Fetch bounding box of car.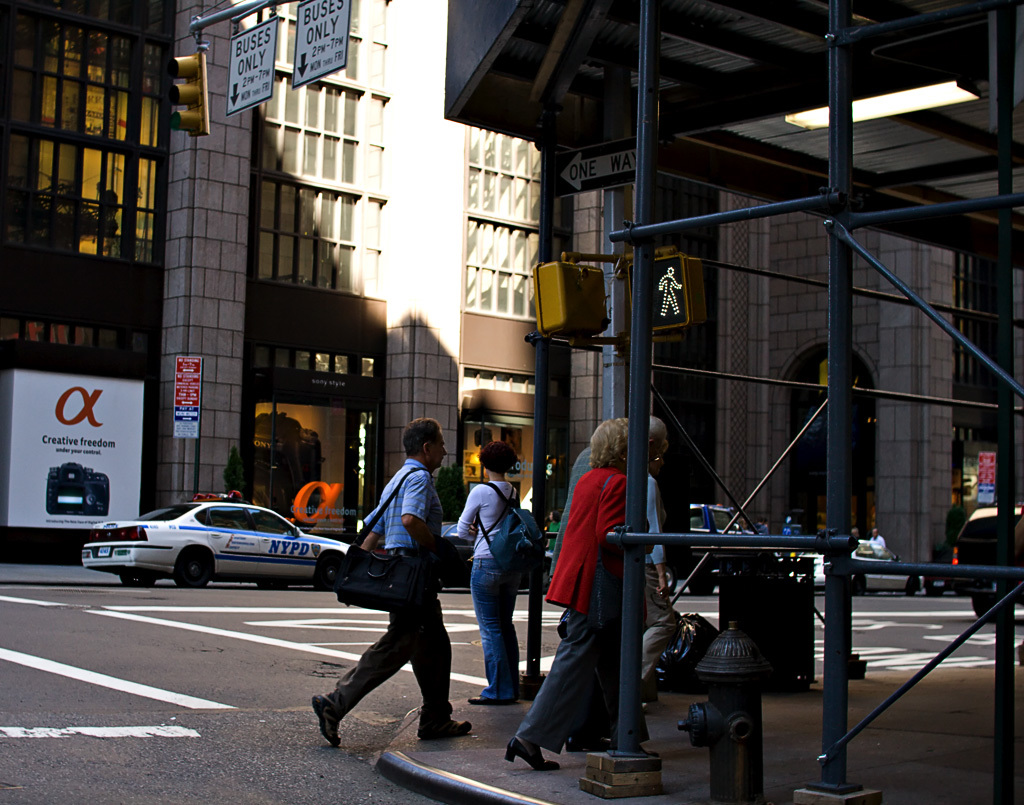
Bbox: 951,510,1021,622.
